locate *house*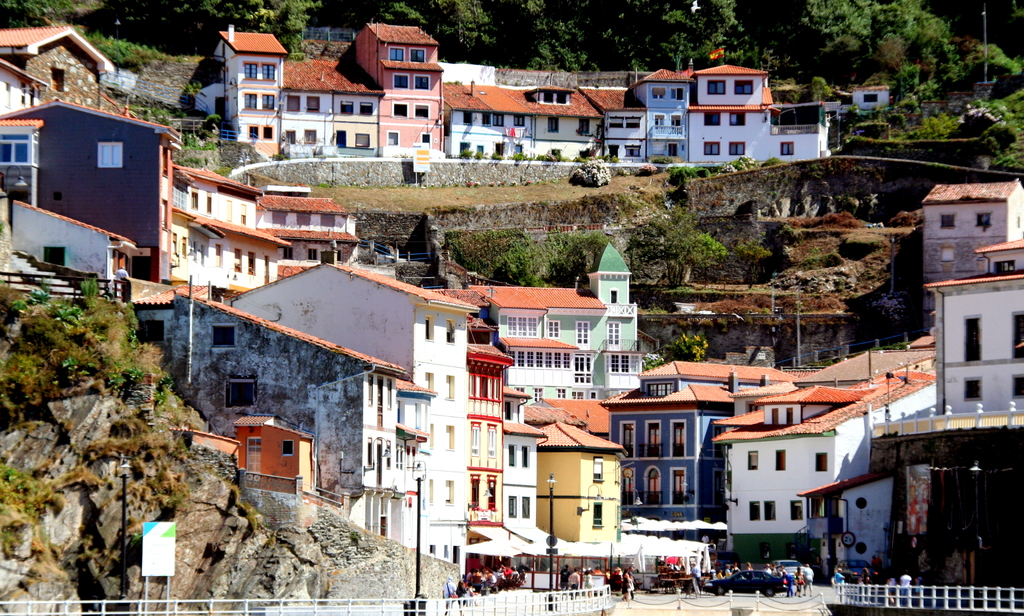
crop(159, 253, 538, 574)
